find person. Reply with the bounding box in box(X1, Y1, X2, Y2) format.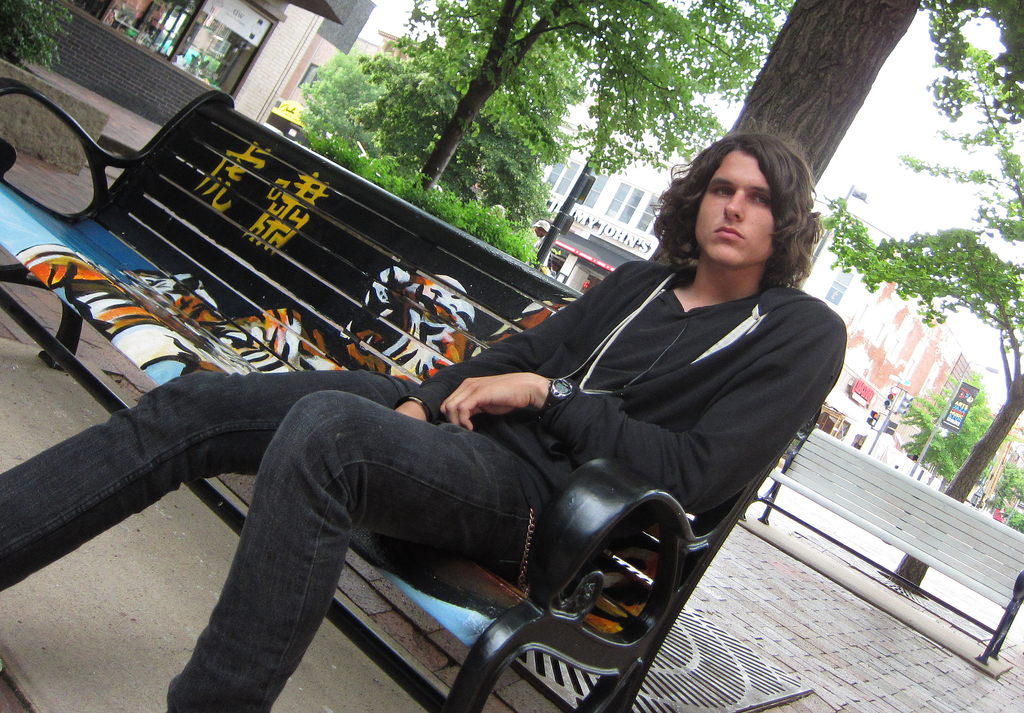
box(528, 220, 550, 271).
